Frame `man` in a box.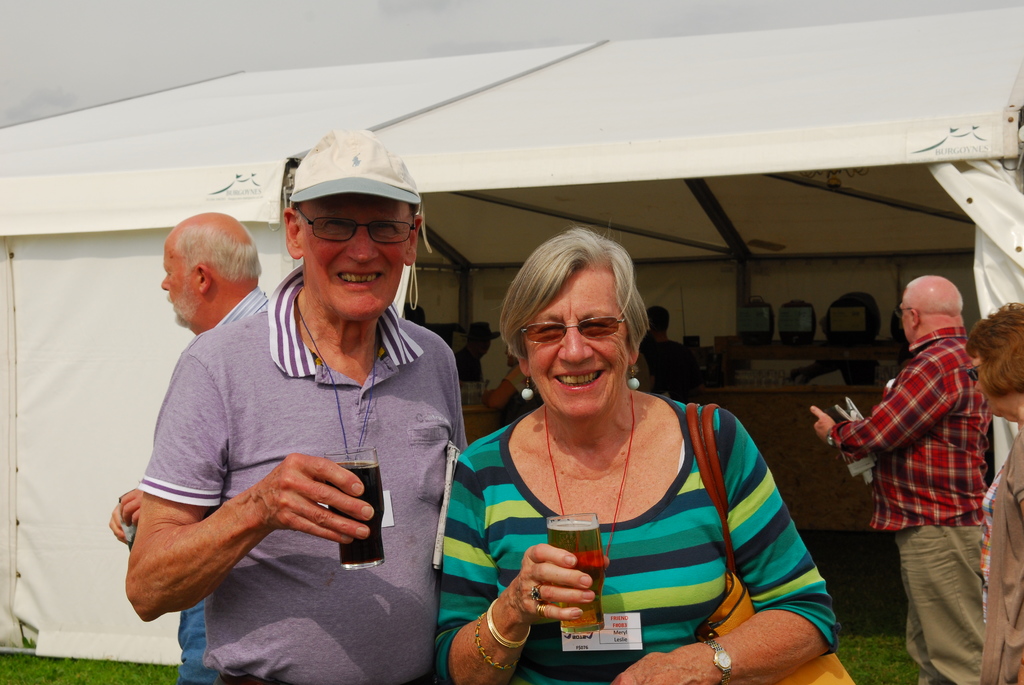
select_region(111, 212, 265, 684).
